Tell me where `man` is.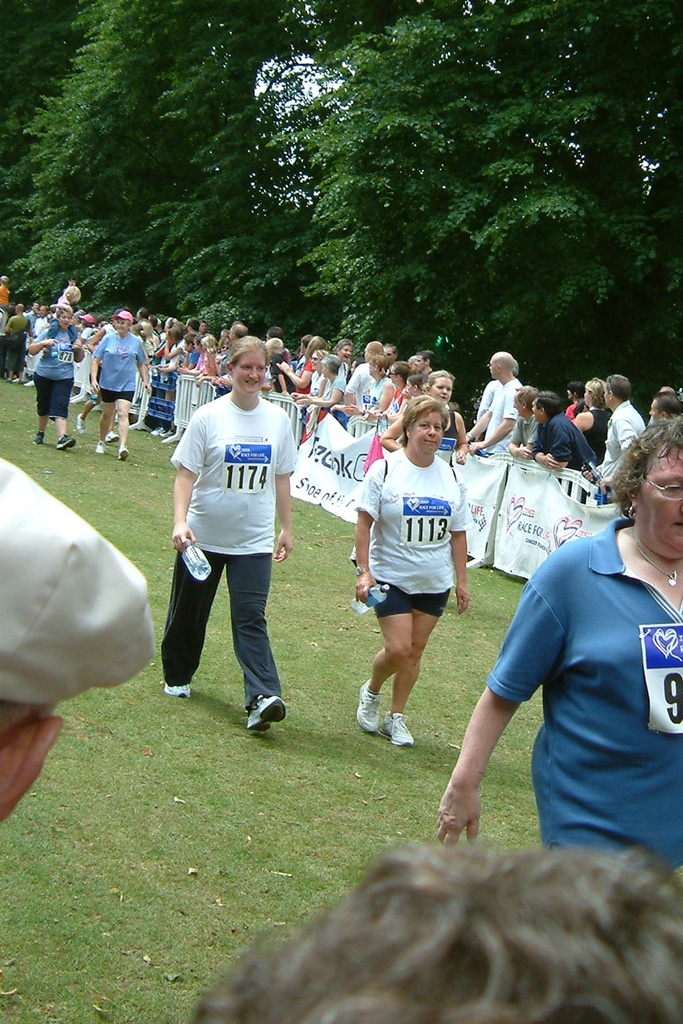
`man` is at crop(650, 394, 682, 420).
